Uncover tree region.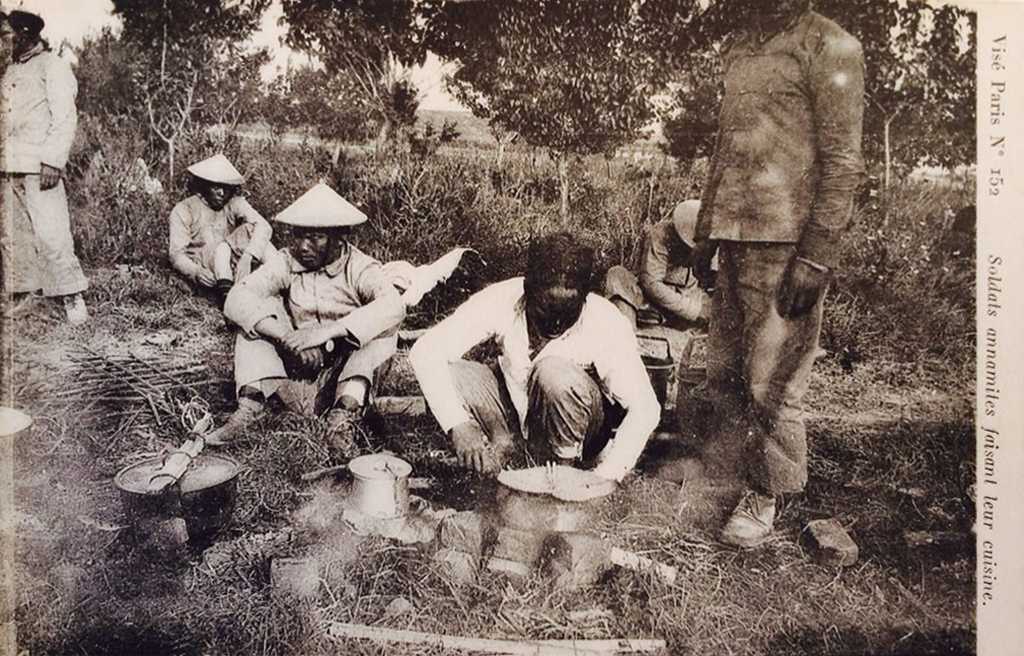
Uncovered: box(419, 0, 742, 215).
